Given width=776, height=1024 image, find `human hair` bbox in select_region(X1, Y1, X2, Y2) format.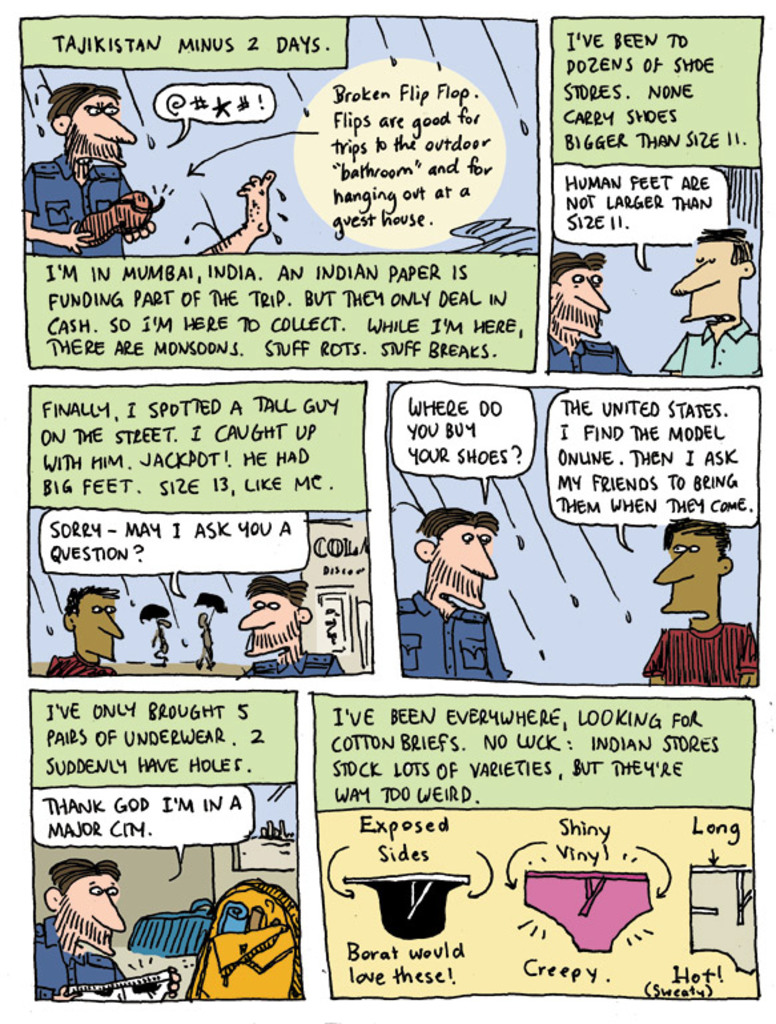
select_region(550, 249, 606, 282).
